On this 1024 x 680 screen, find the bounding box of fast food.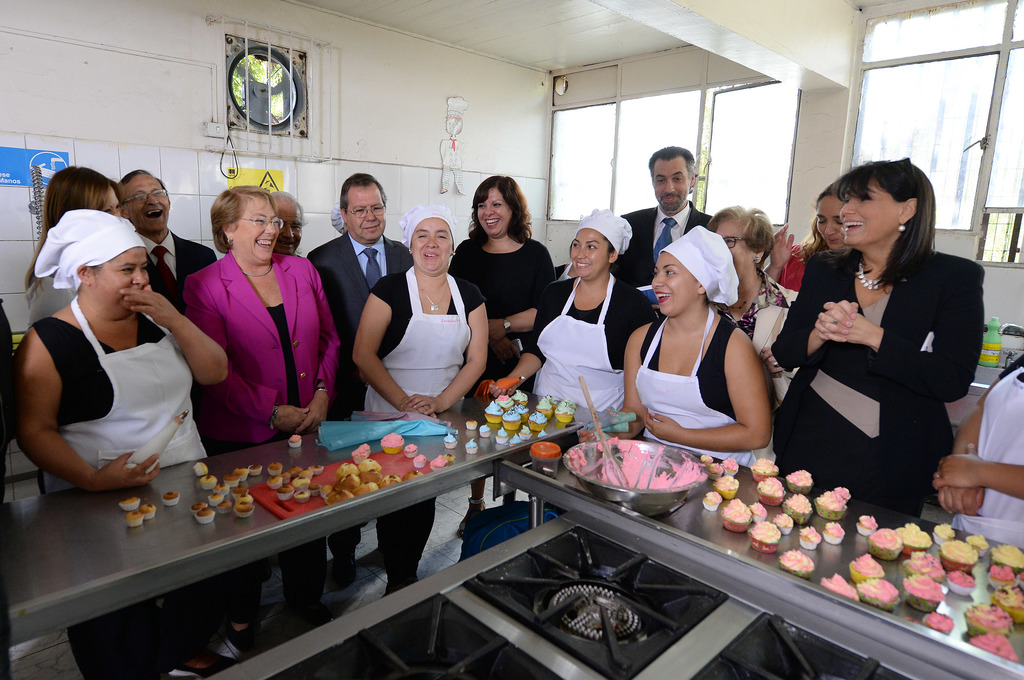
Bounding box: [442,431,456,452].
